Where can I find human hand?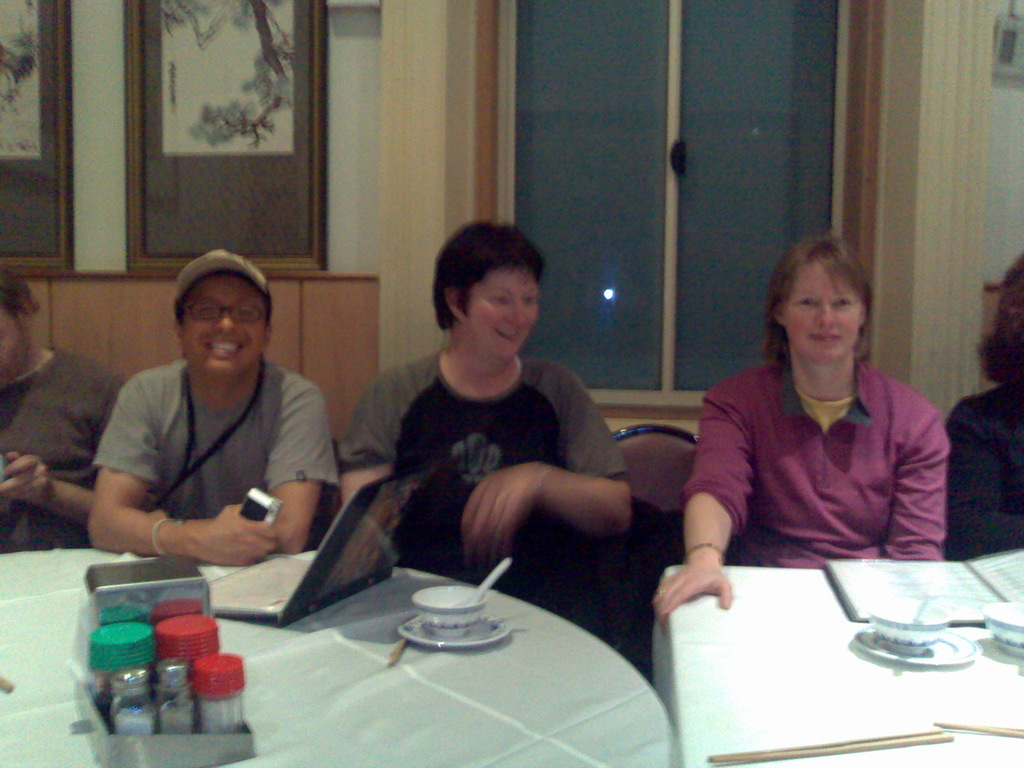
You can find it at (459, 462, 540, 556).
